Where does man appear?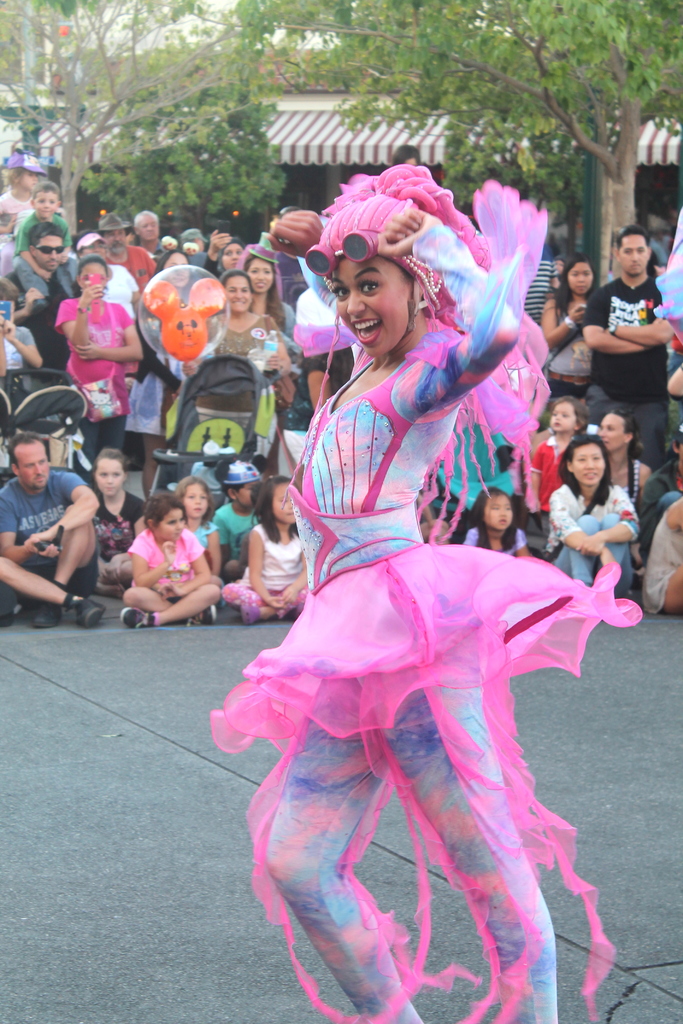
Appears at <region>0, 424, 108, 630</region>.
